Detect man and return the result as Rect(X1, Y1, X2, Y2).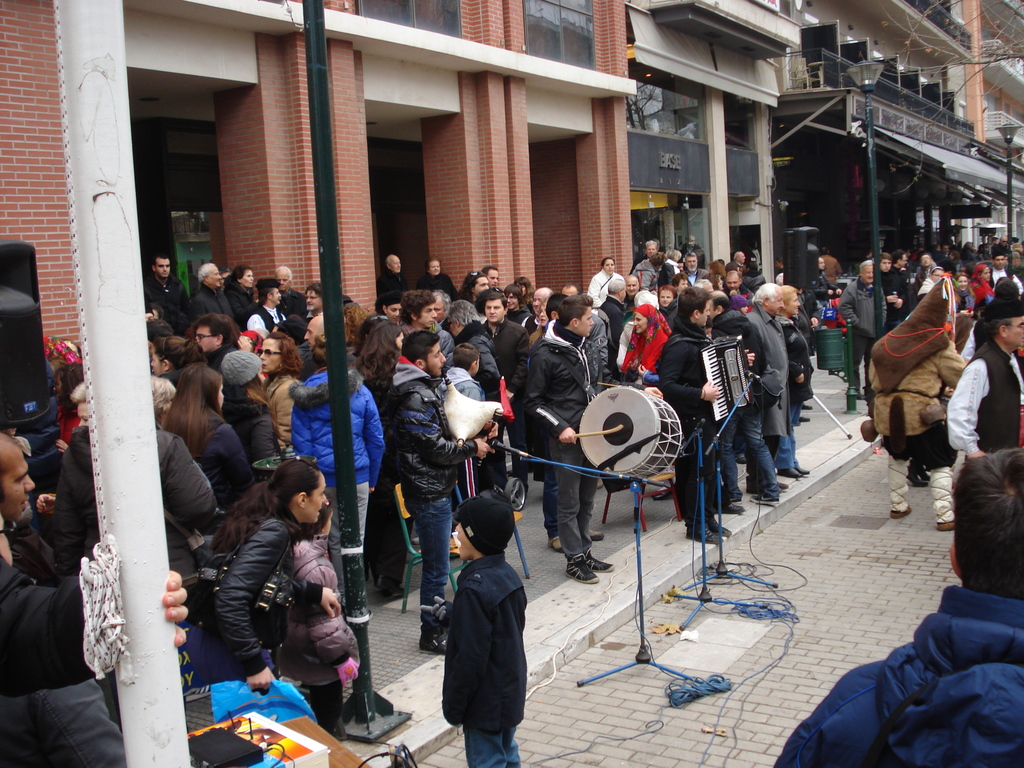
Rect(399, 288, 457, 370).
